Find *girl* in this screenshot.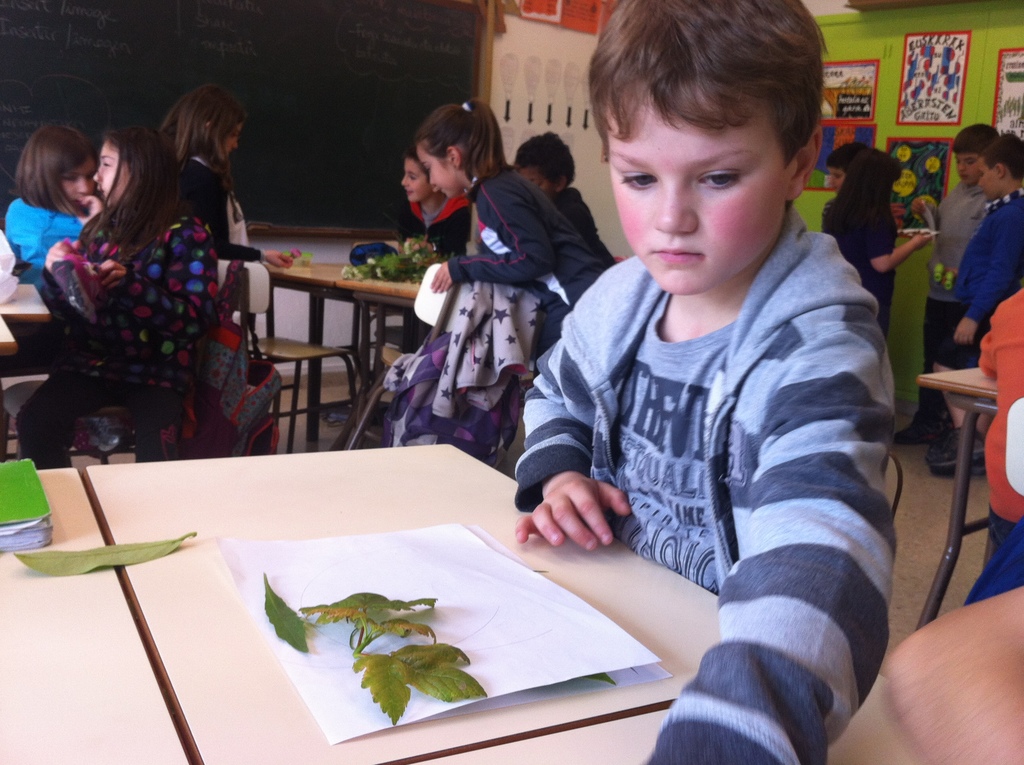
The bounding box for *girl* is bbox=[0, 122, 102, 276].
